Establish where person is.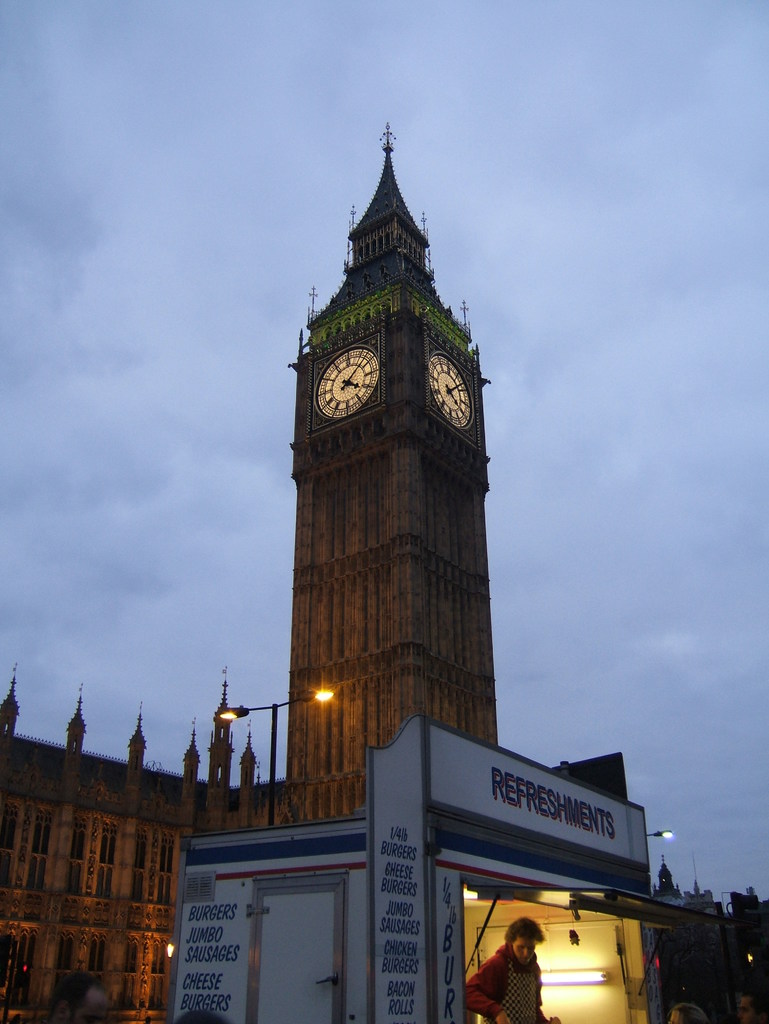
Established at [738,987,768,1023].
